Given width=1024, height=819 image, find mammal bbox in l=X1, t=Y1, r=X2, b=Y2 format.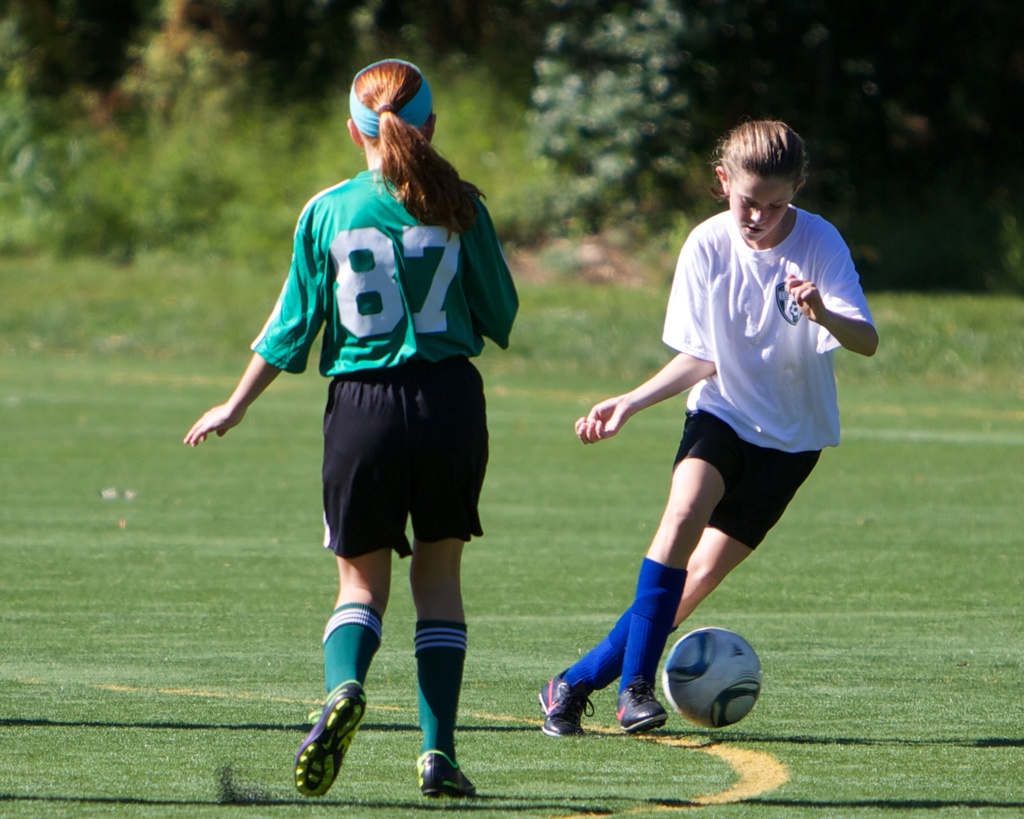
l=176, t=52, r=524, b=798.
